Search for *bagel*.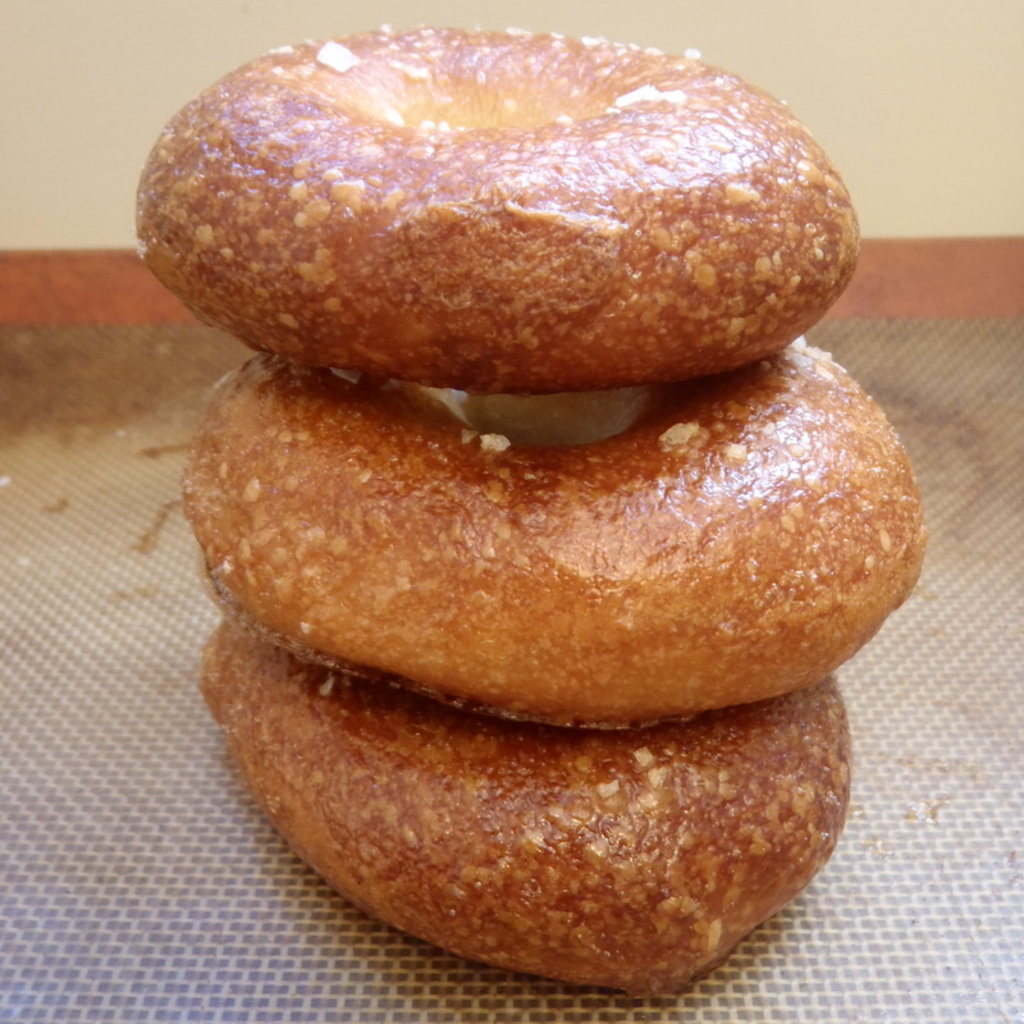
Found at (189, 620, 851, 982).
